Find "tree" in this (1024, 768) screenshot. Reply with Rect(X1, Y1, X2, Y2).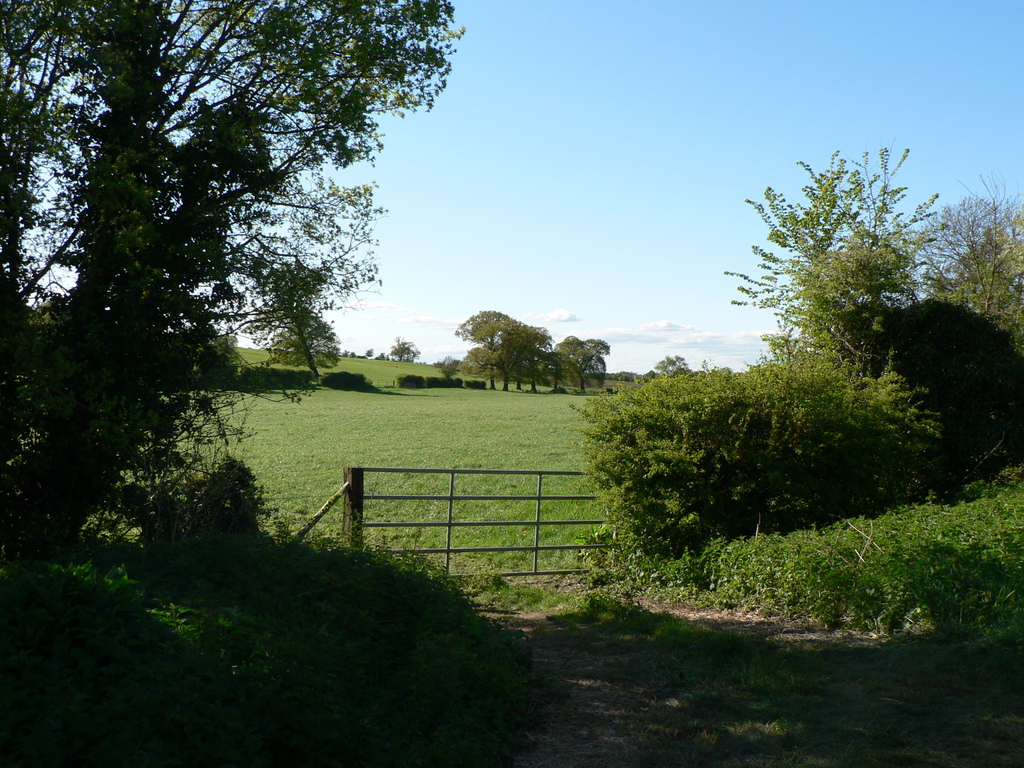
Rect(366, 345, 376, 357).
